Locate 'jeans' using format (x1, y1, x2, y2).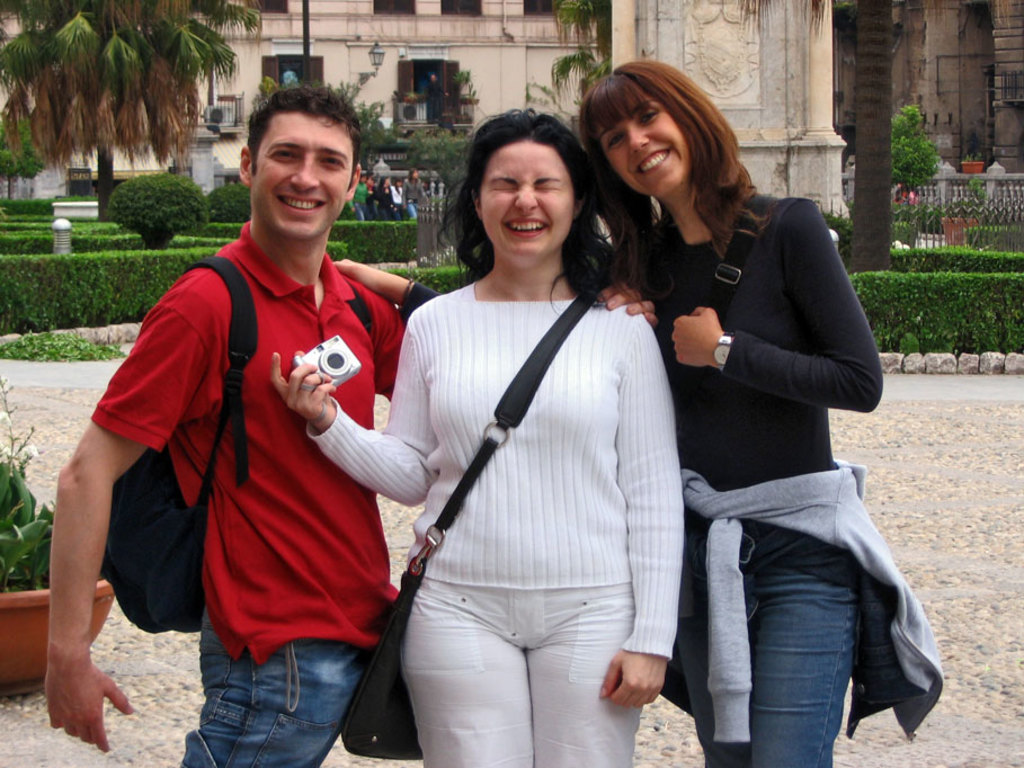
(670, 568, 854, 767).
